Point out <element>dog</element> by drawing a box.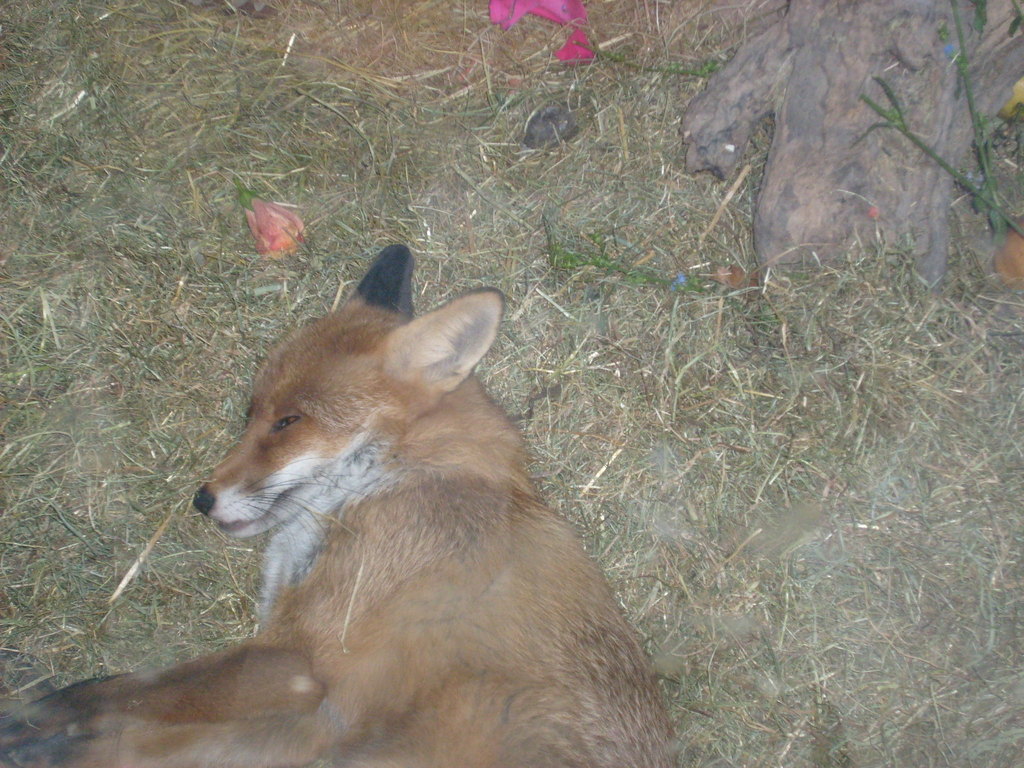
BBox(0, 239, 684, 767).
